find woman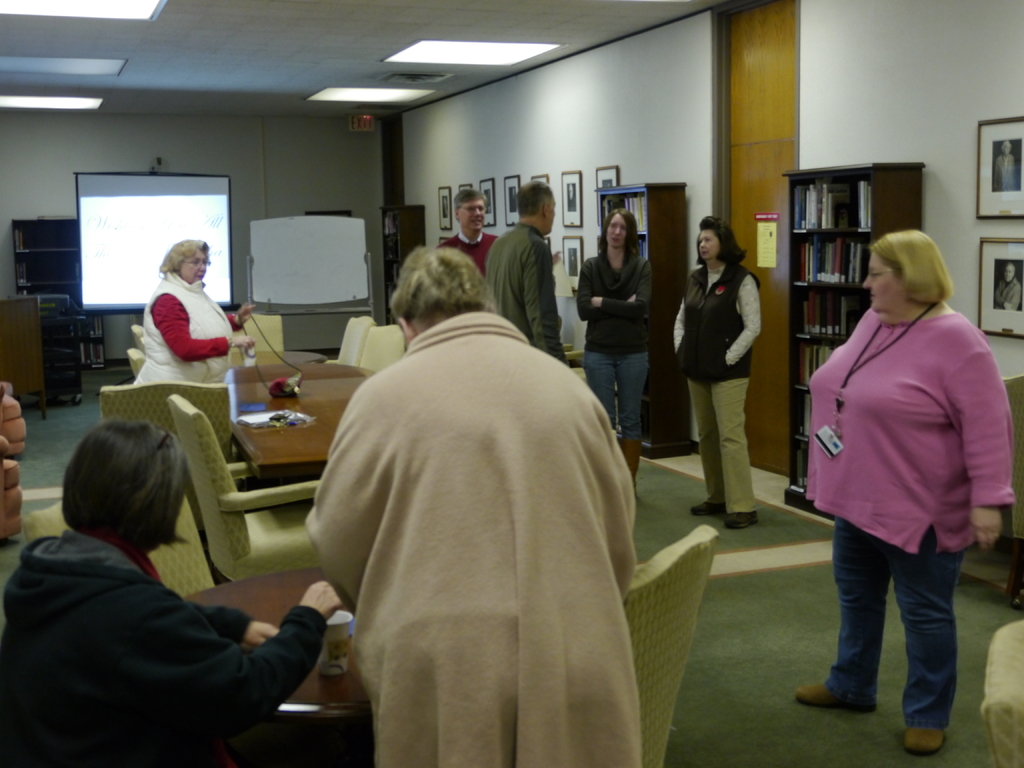
<region>669, 214, 764, 533</region>
